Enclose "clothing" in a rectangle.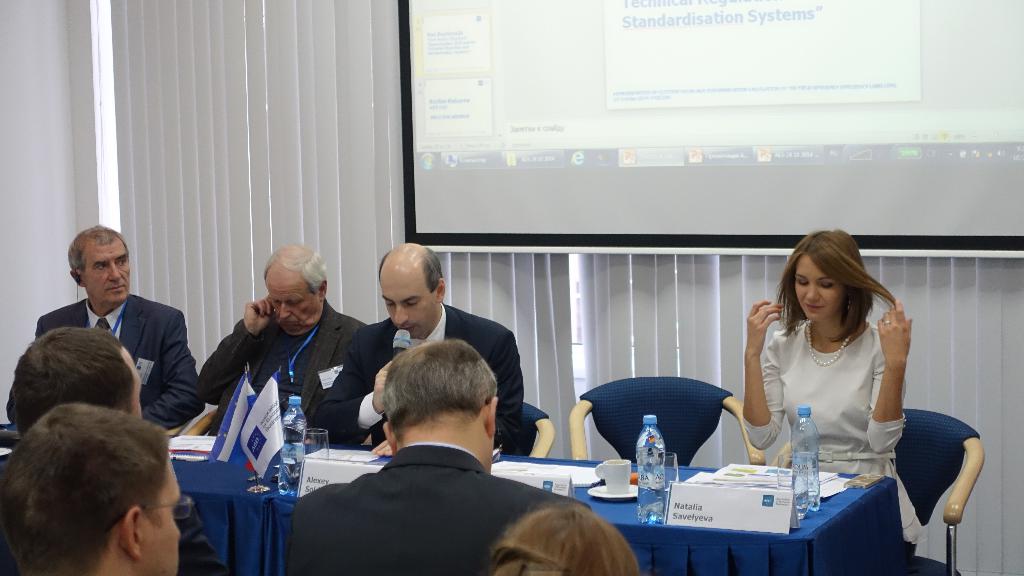
l=39, t=291, r=213, b=433.
